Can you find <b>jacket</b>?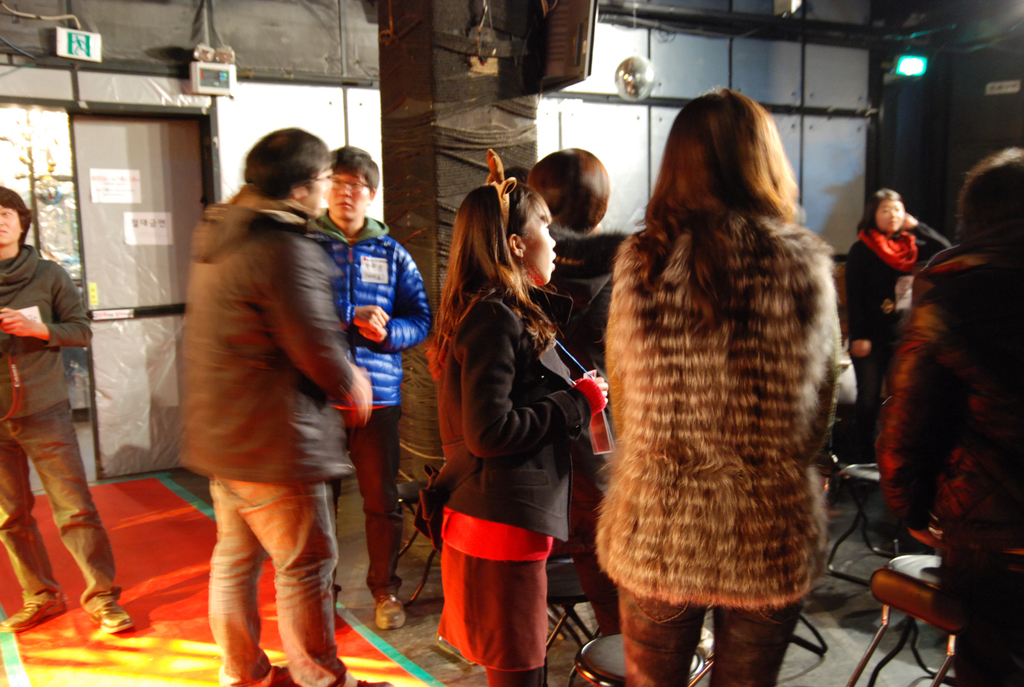
Yes, bounding box: 596,211,839,611.
